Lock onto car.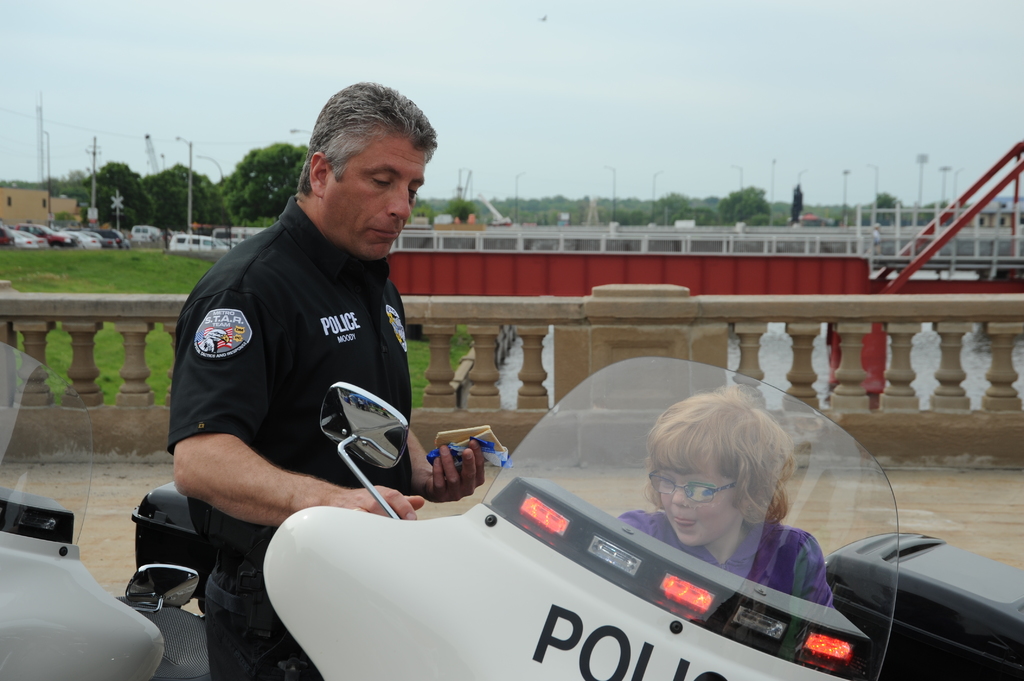
Locked: box(3, 225, 48, 254).
